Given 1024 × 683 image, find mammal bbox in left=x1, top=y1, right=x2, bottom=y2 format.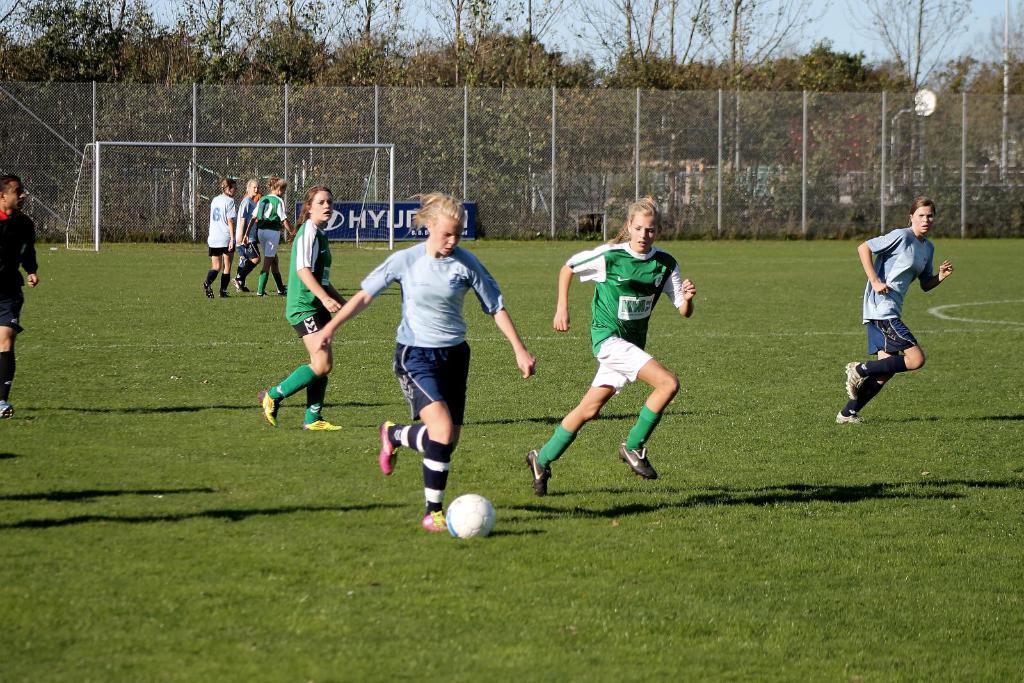
left=833, top=198, right=952, bottom=426.
